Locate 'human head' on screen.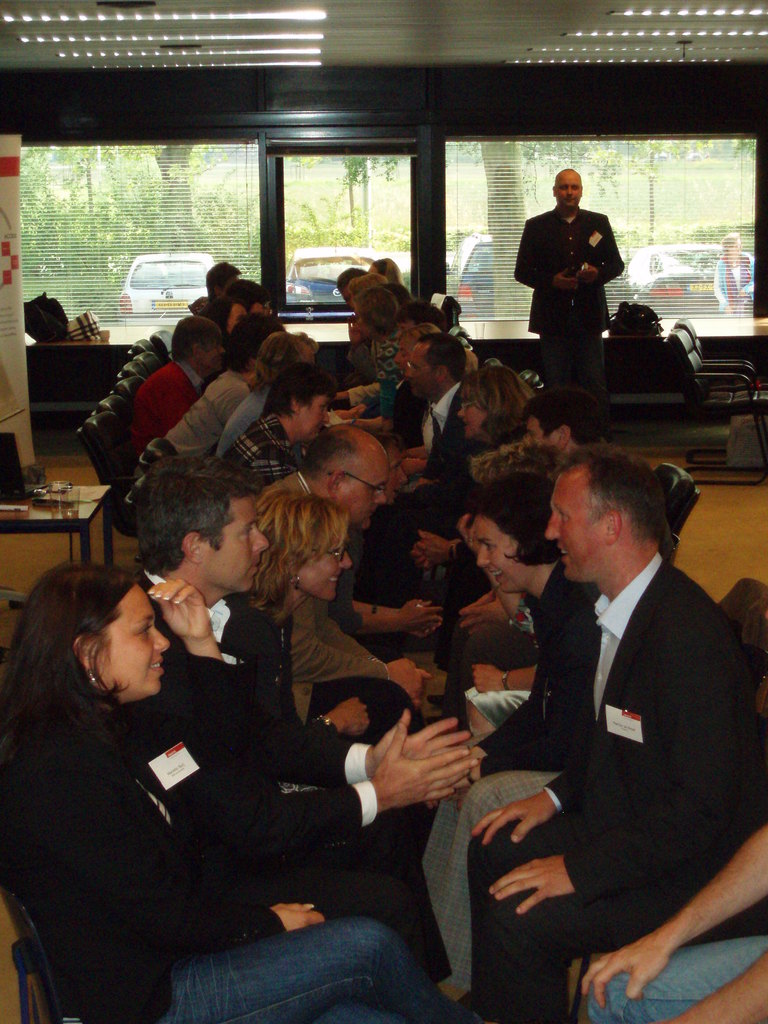
On screen at box(310, 426, 390, 532).
